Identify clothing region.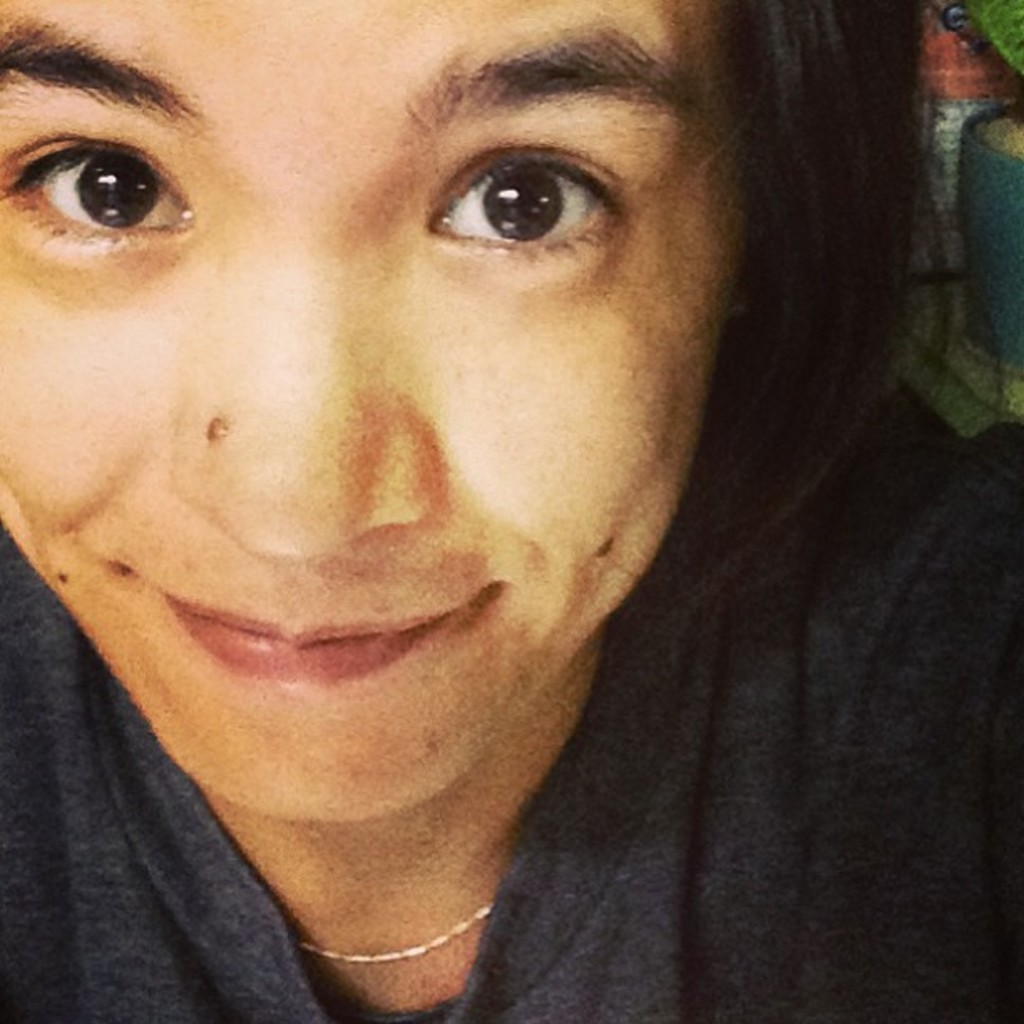
Region: bbox=(0, 376, 1022, 1022).
